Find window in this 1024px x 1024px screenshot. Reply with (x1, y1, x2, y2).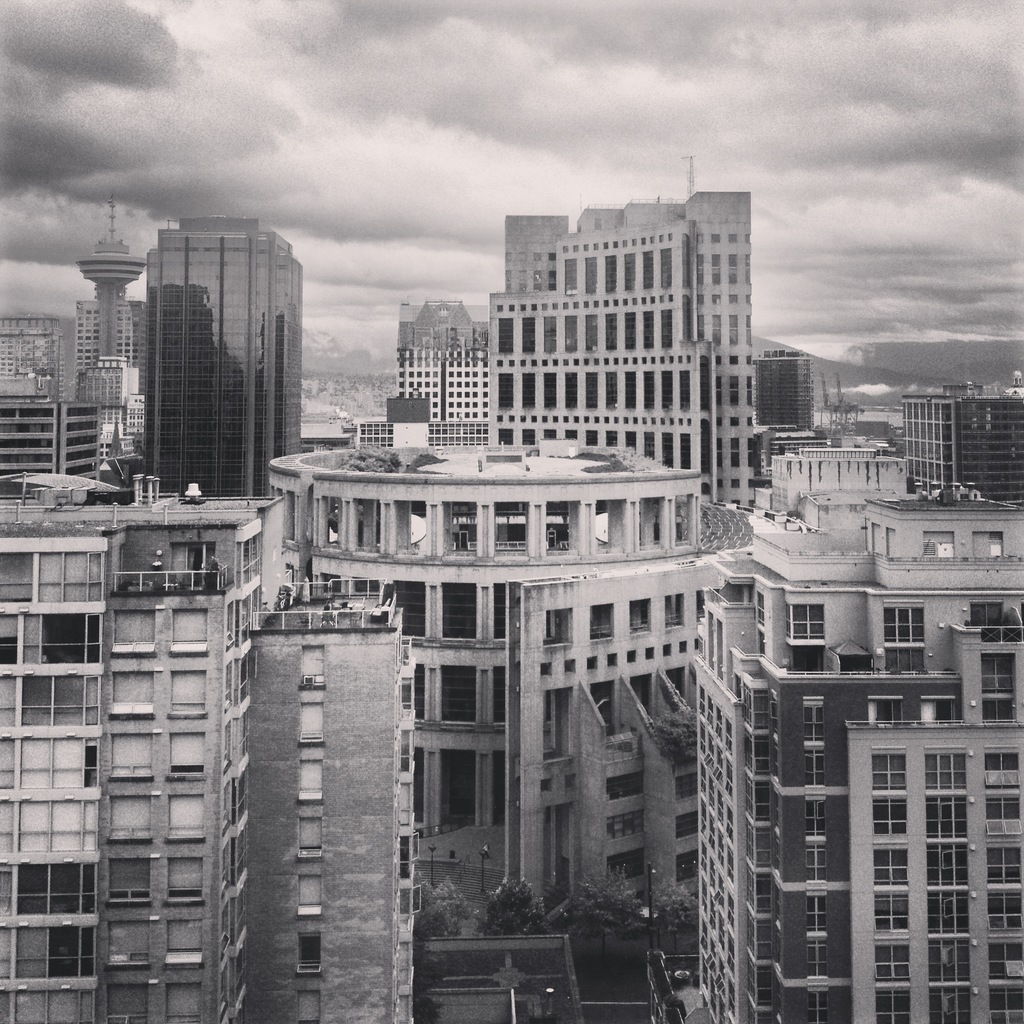
(102, 862, 148, 900).
